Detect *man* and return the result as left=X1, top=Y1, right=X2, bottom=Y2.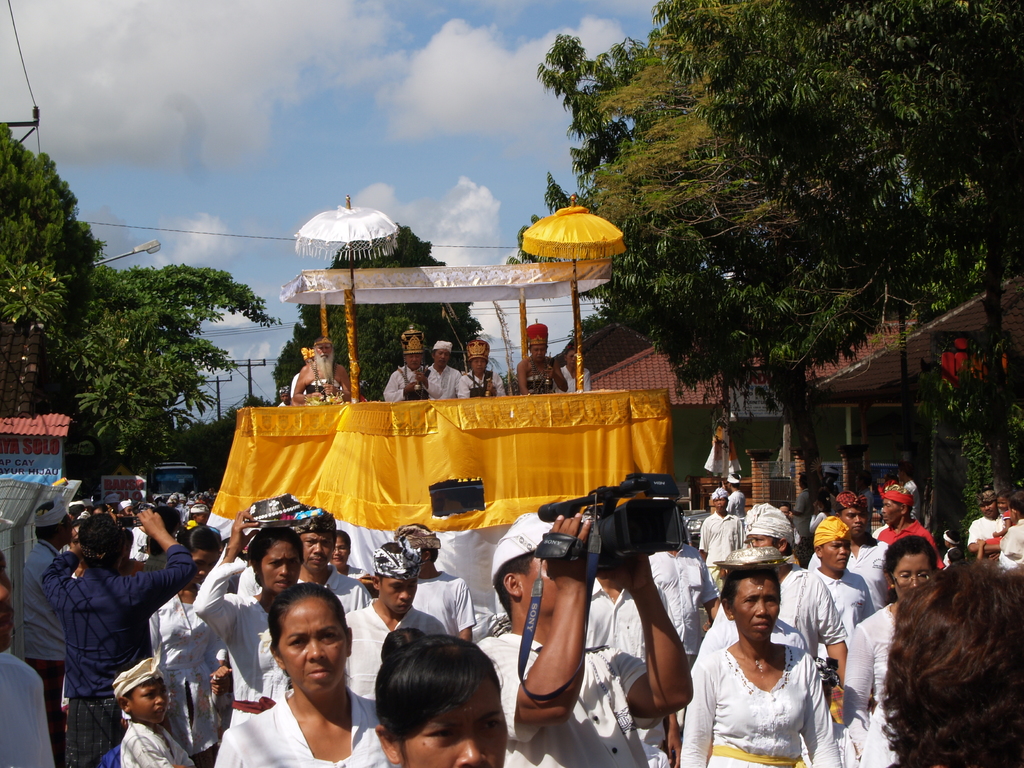
left=871, top=484, right=941, bottom=580.
